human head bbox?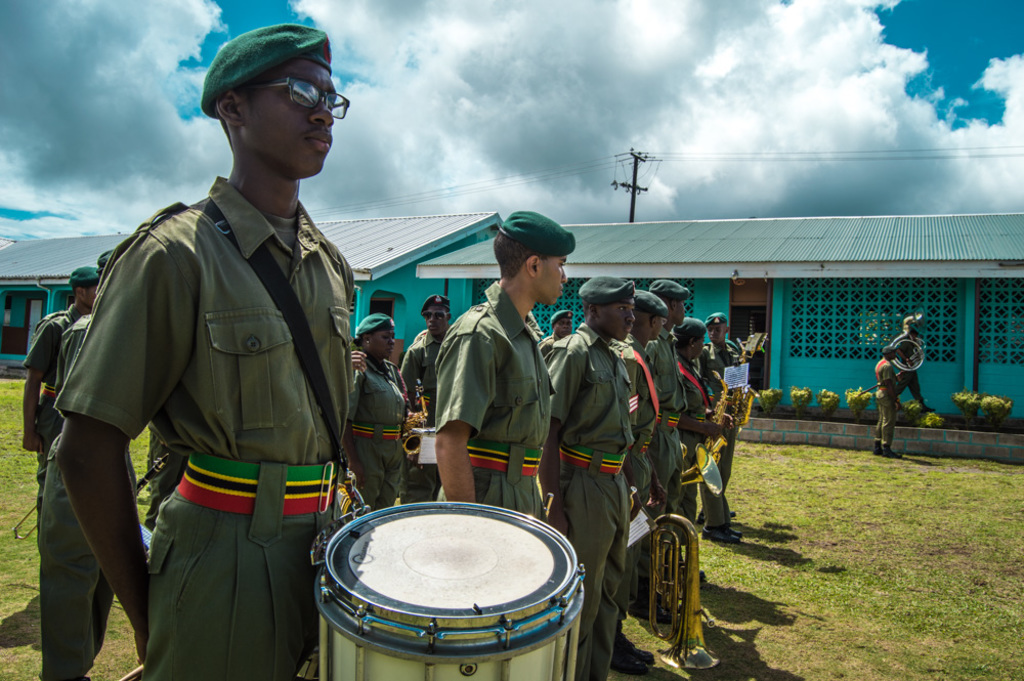
BBox(634, 288, 669, 341)
